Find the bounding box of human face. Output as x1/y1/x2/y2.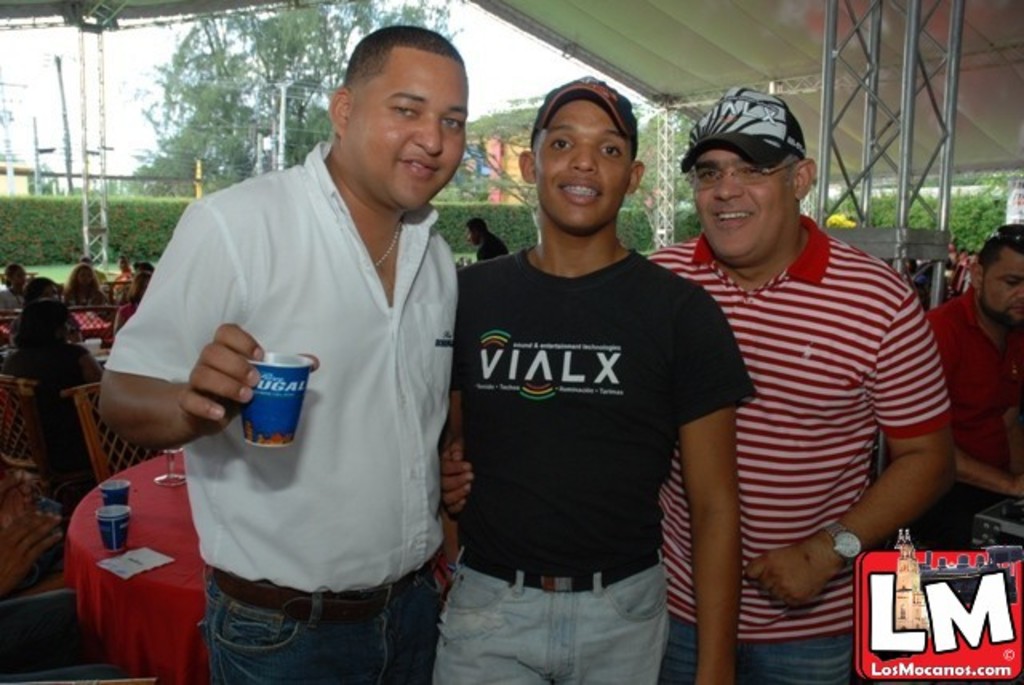
982/248/1022/320.
